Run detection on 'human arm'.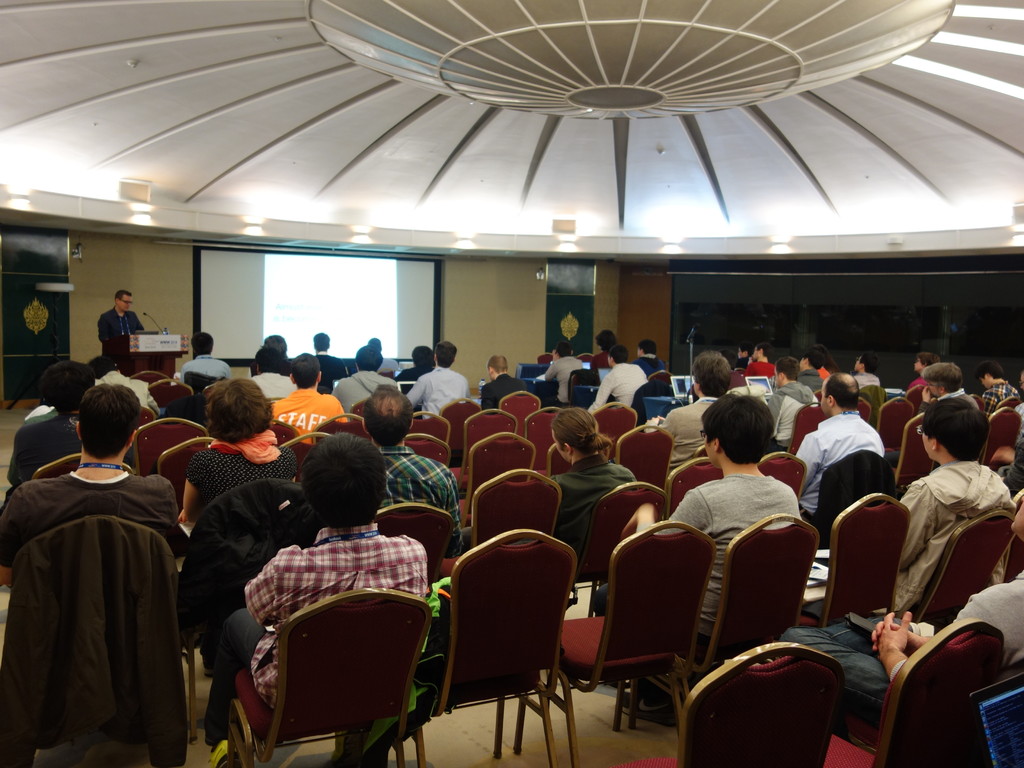
Result: [x1=646, y1=406, x2=682, y2=436].
